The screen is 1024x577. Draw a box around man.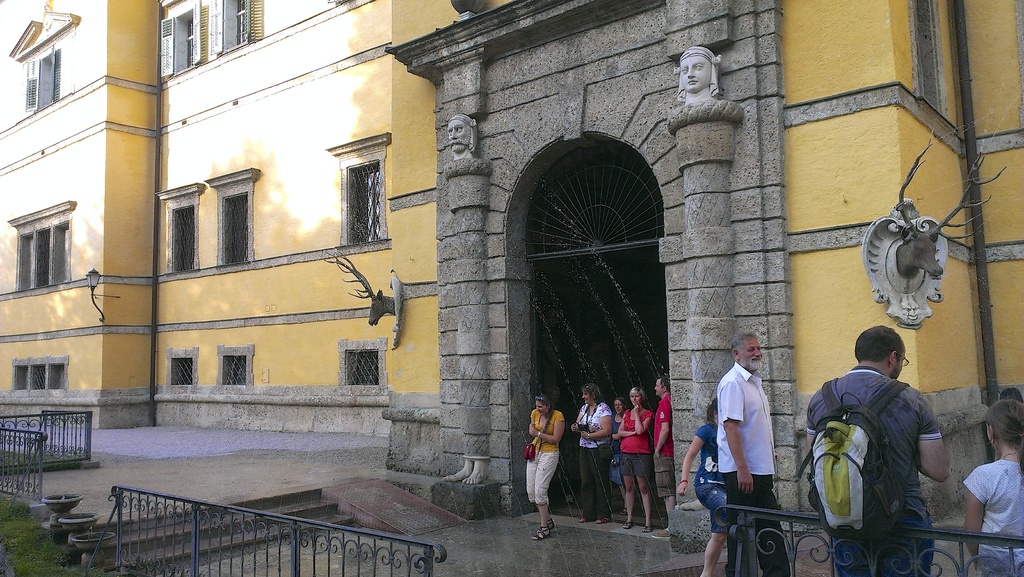
<box>719,330,792,576</box>.
